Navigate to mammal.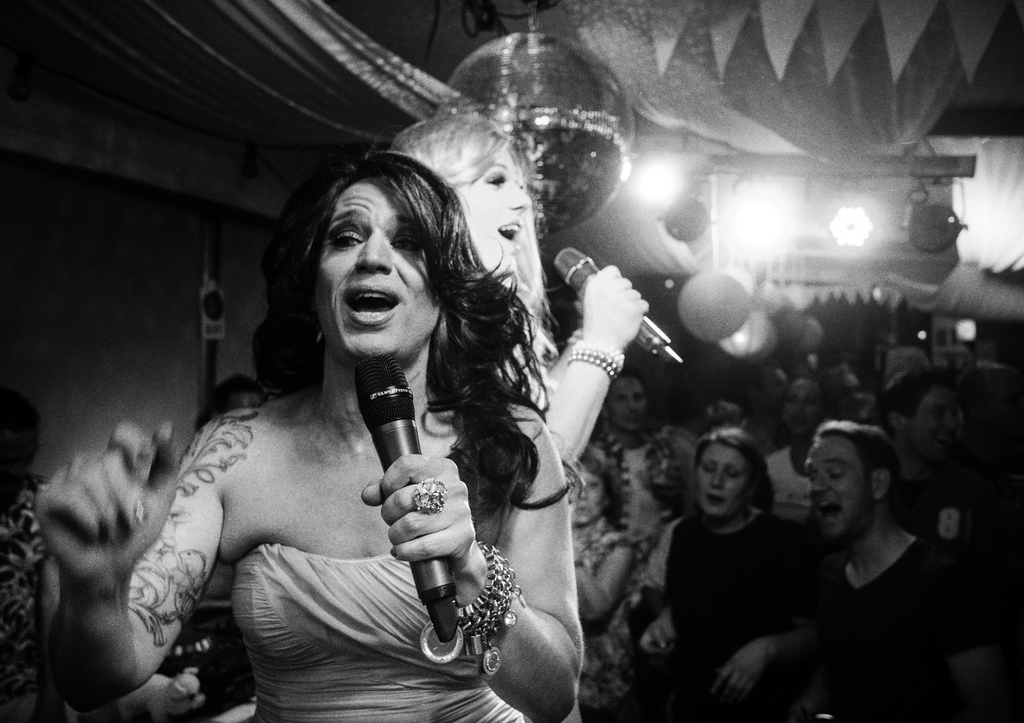
Navigation target: x1=42 y1=137 x2=674 y2=698.
